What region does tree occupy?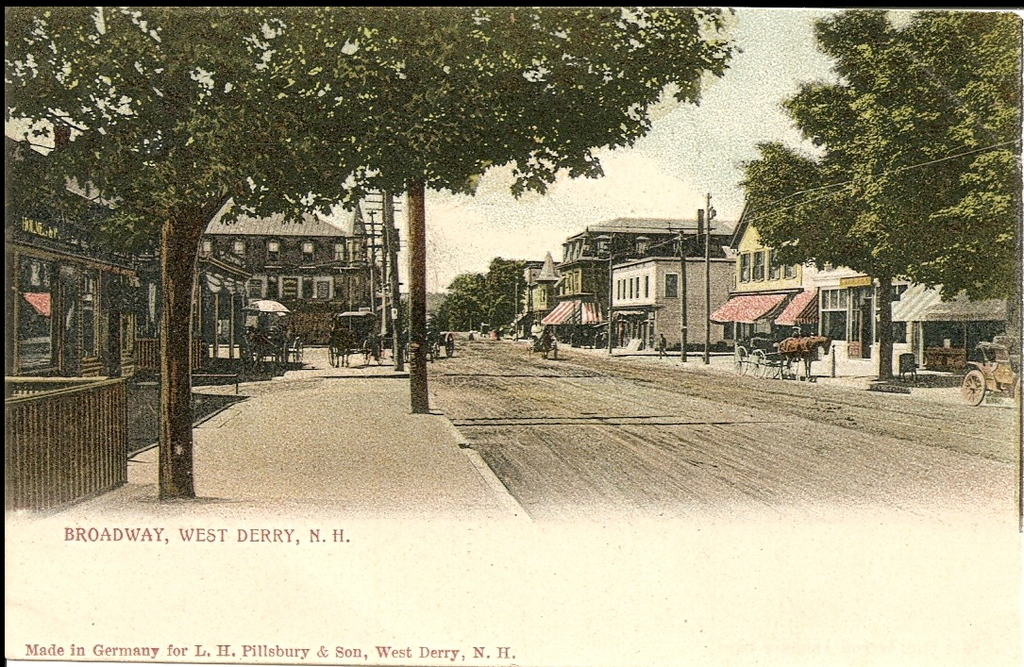
bbox(843, 8, 1023, 365).
